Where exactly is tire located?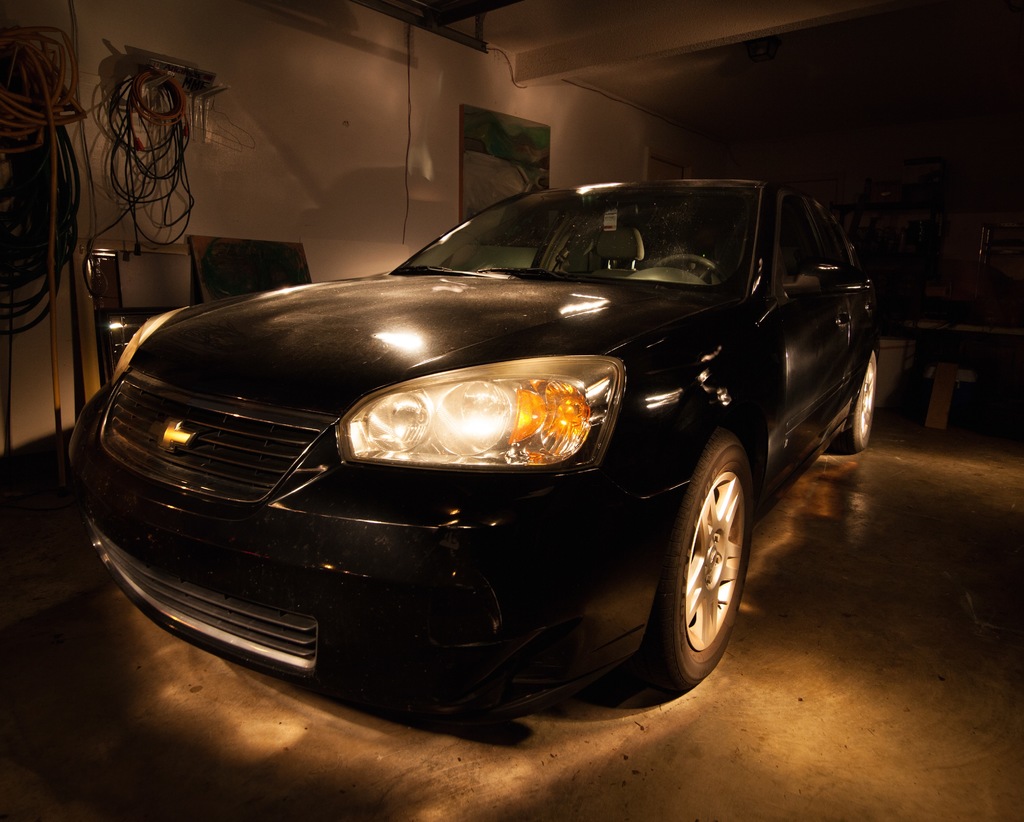
Its bounding box is (632,426,759,695).
